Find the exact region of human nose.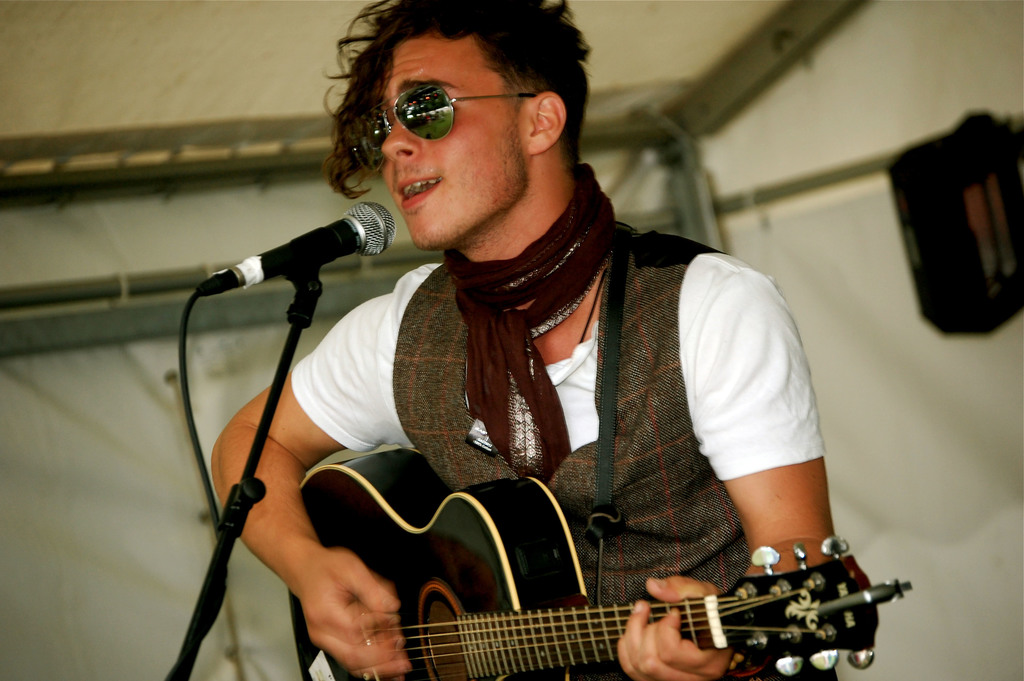
Exact region: 379/114/425/161.
